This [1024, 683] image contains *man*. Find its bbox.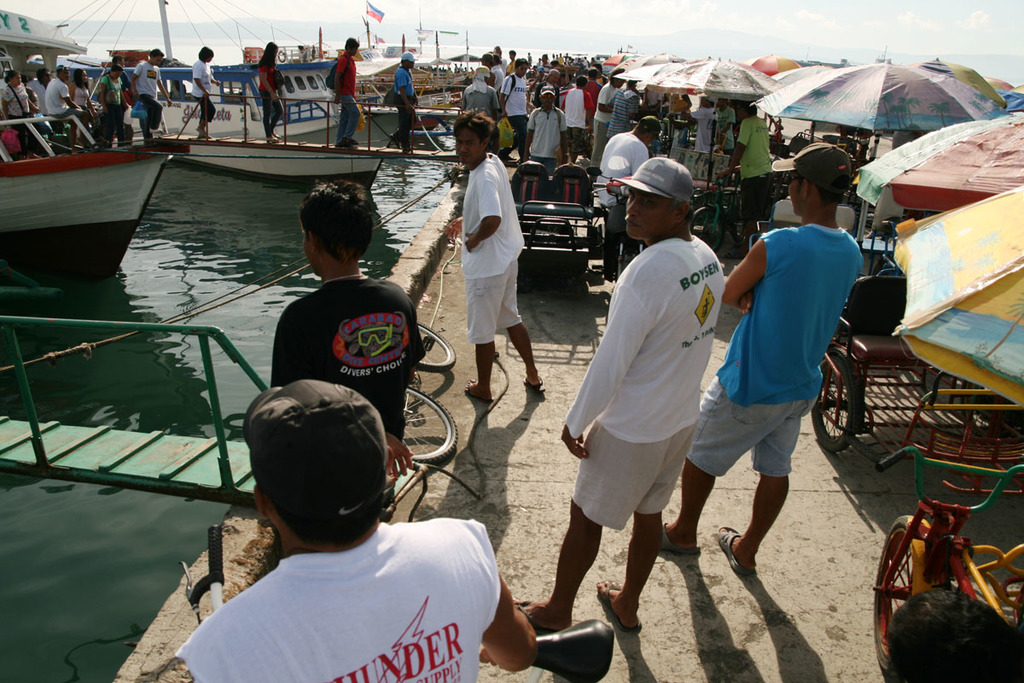
{"left": 130, "top": 47, "right": 171, "bottom": 137}.
